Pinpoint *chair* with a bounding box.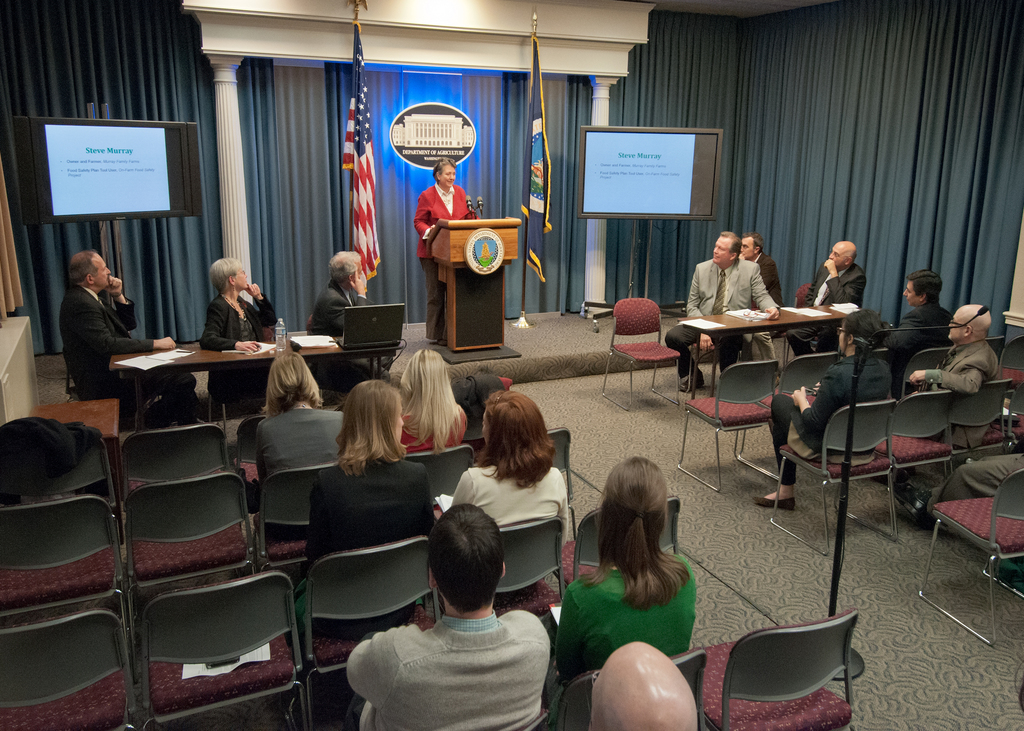
(x1=767, y1=396, x2=897, y2=559).
